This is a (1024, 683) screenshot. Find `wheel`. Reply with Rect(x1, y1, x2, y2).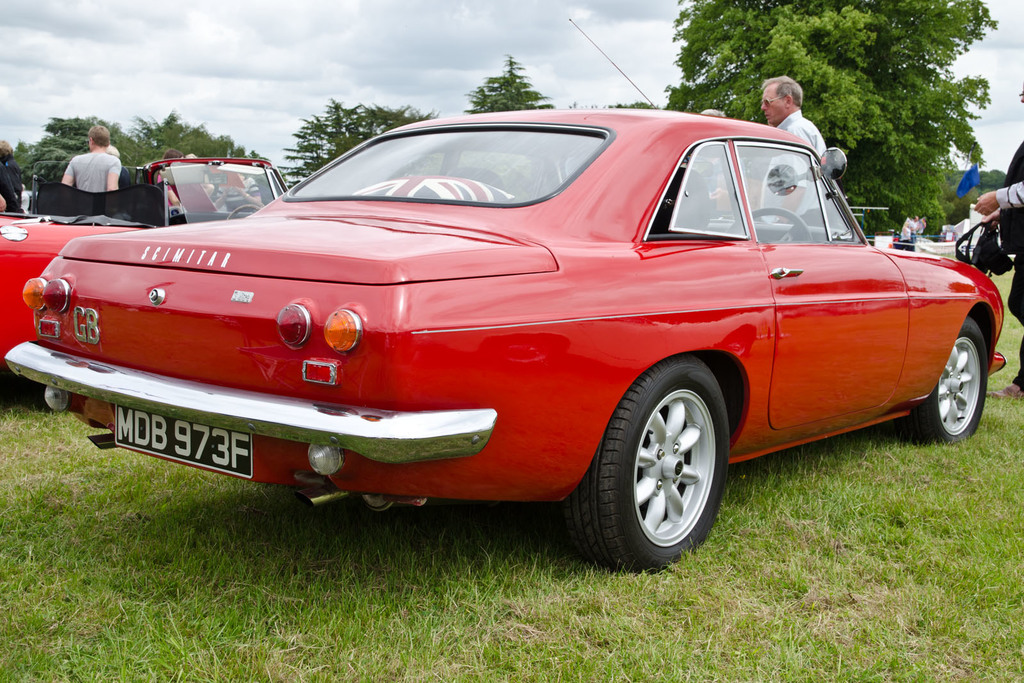
Rect(227, 204, 258, 219).
